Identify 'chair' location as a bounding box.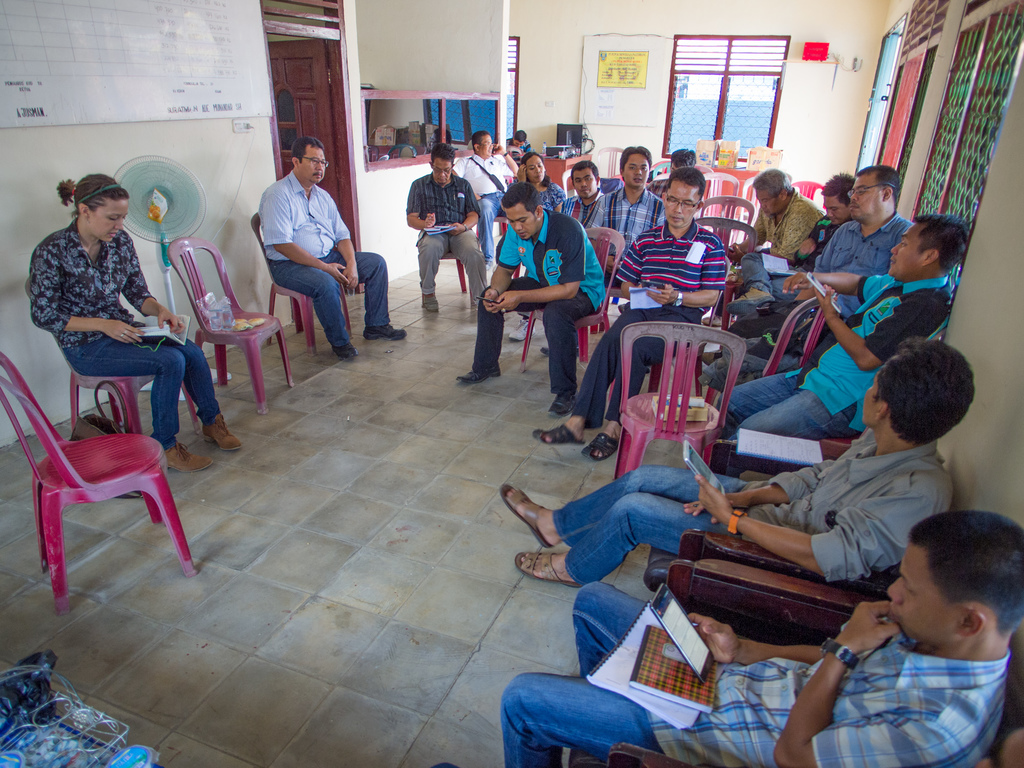
165:236:297:415.
